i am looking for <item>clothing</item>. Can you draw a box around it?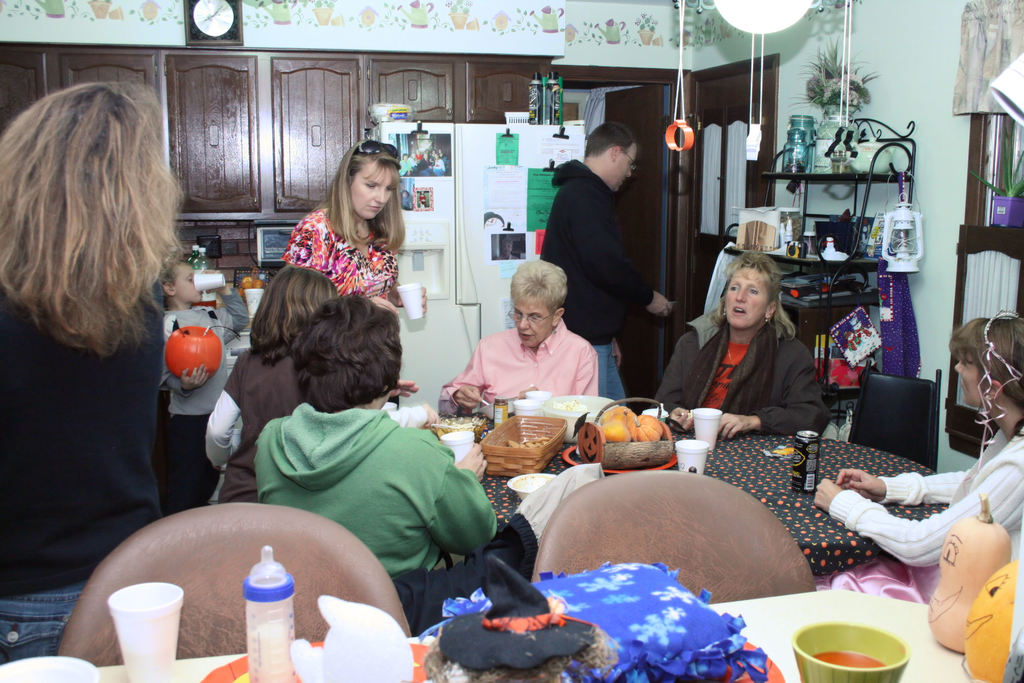
Sure, the bounding box is [0,294,173,652].
